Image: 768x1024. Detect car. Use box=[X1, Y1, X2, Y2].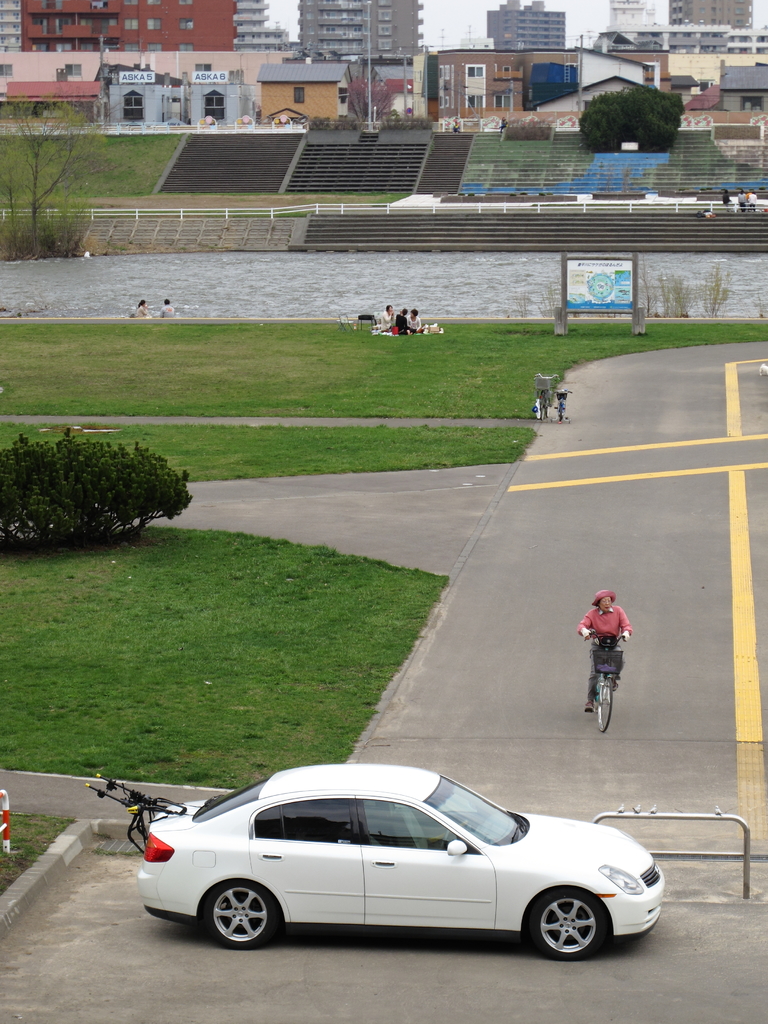
box=[104, 773, 660, 961].
